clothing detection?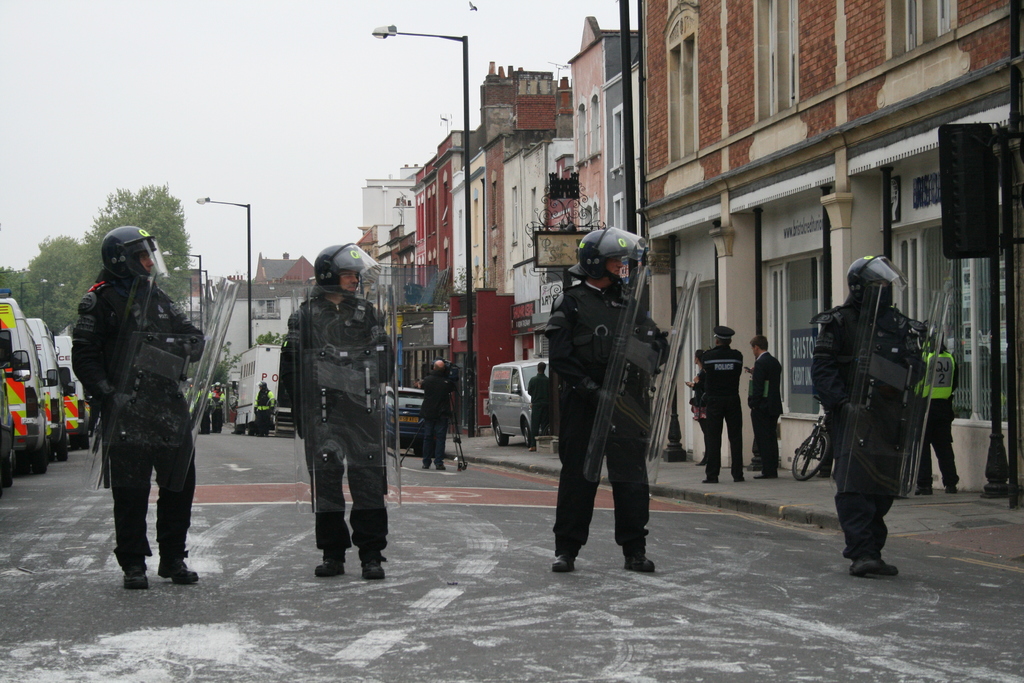
l=817, t=245, r=938, b=559
